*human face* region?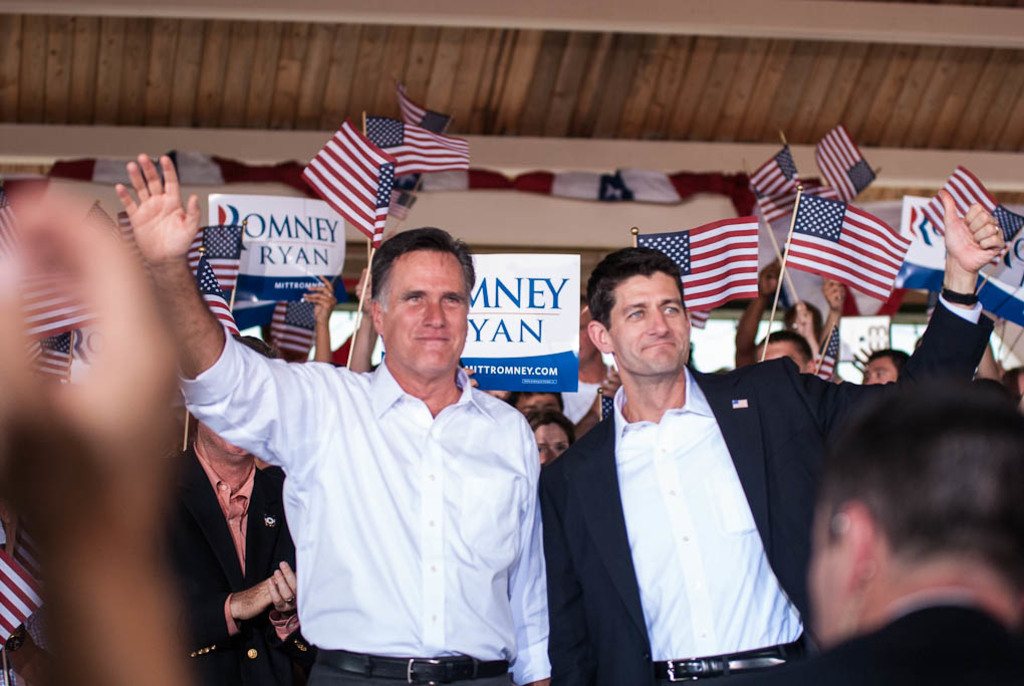
BBox(605, 272, 686, 374)
